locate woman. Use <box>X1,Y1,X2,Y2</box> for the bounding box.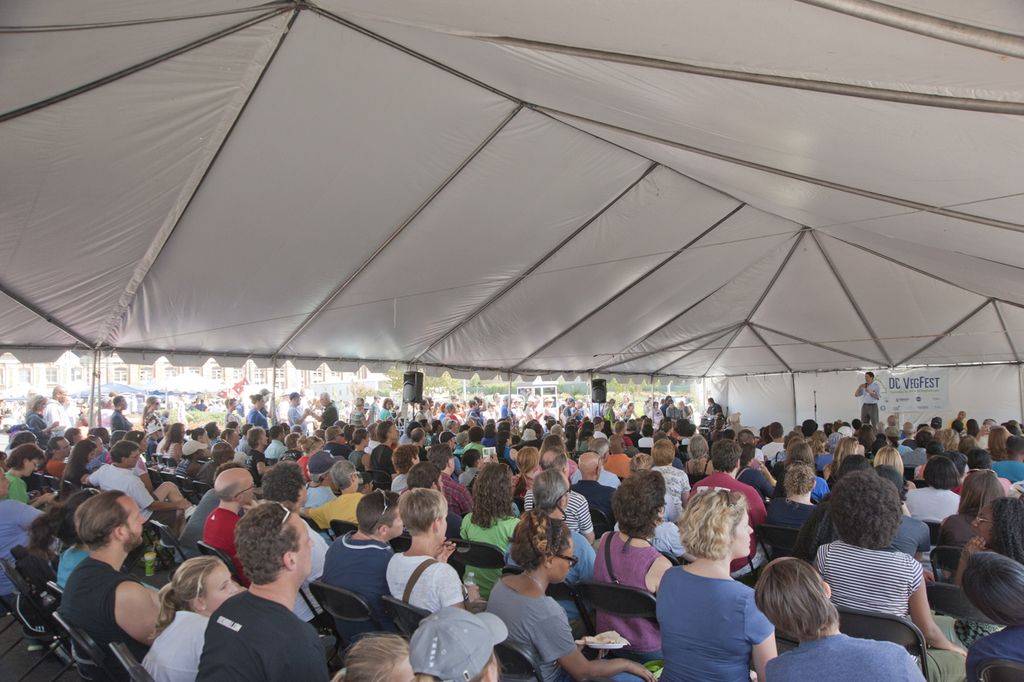
<box>589,475,682,659</box>.
